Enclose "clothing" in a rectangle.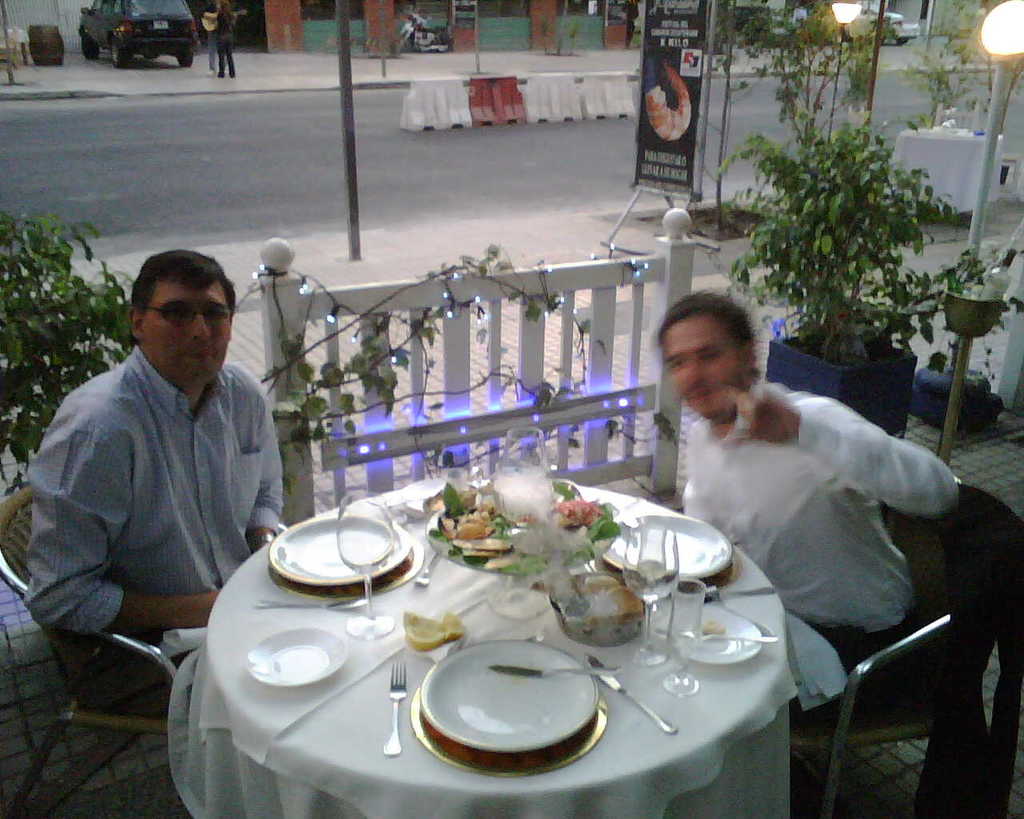
30 288 298 682.
